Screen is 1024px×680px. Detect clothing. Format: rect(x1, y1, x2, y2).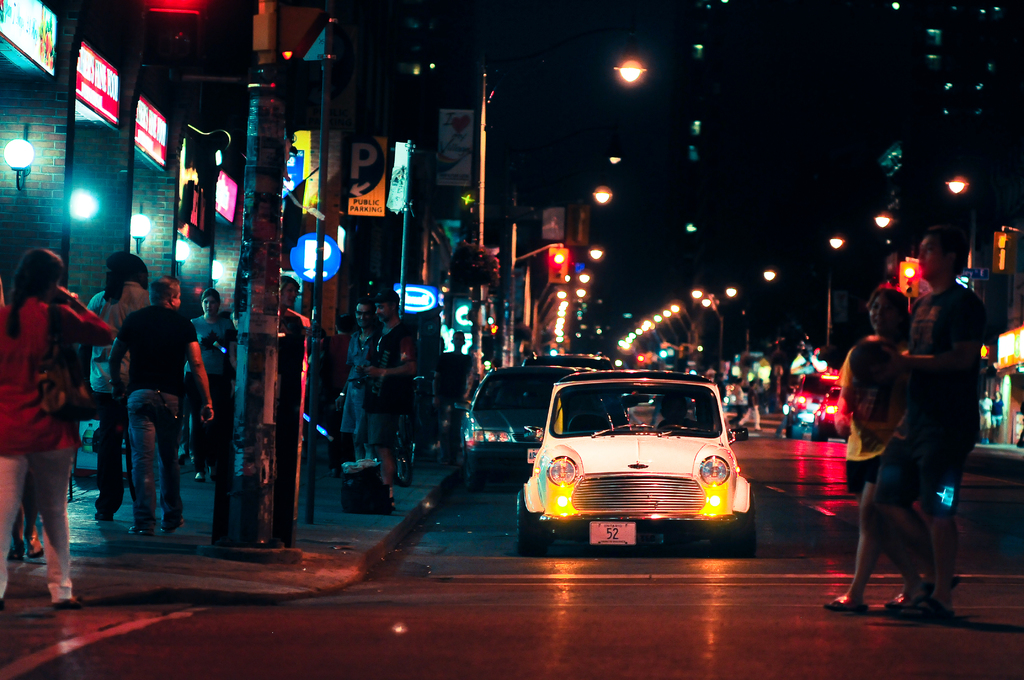
rect(737, 383, 760, 432).
